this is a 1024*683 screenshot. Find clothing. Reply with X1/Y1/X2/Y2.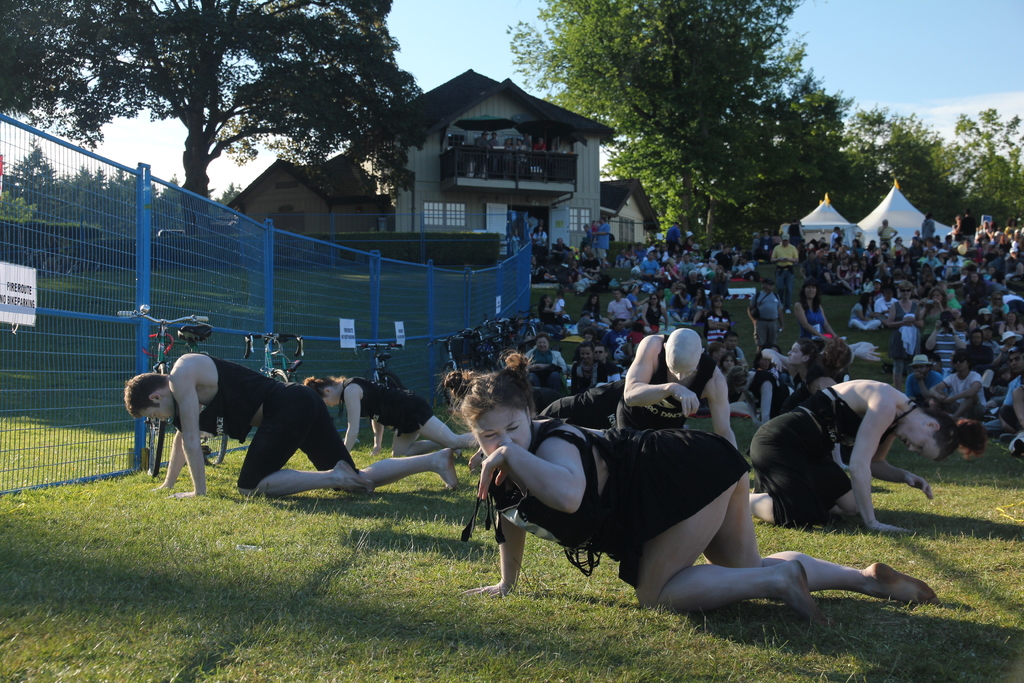
532/143/547/175.
